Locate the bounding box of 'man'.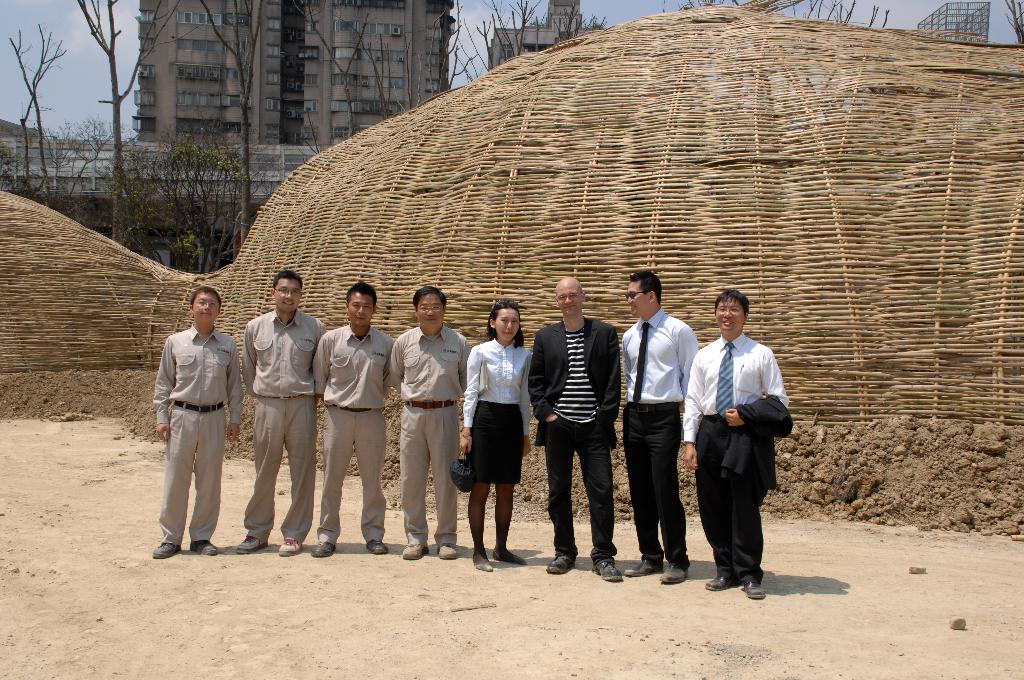
Bounding box: bbox=(310, 280, 397, 556).
